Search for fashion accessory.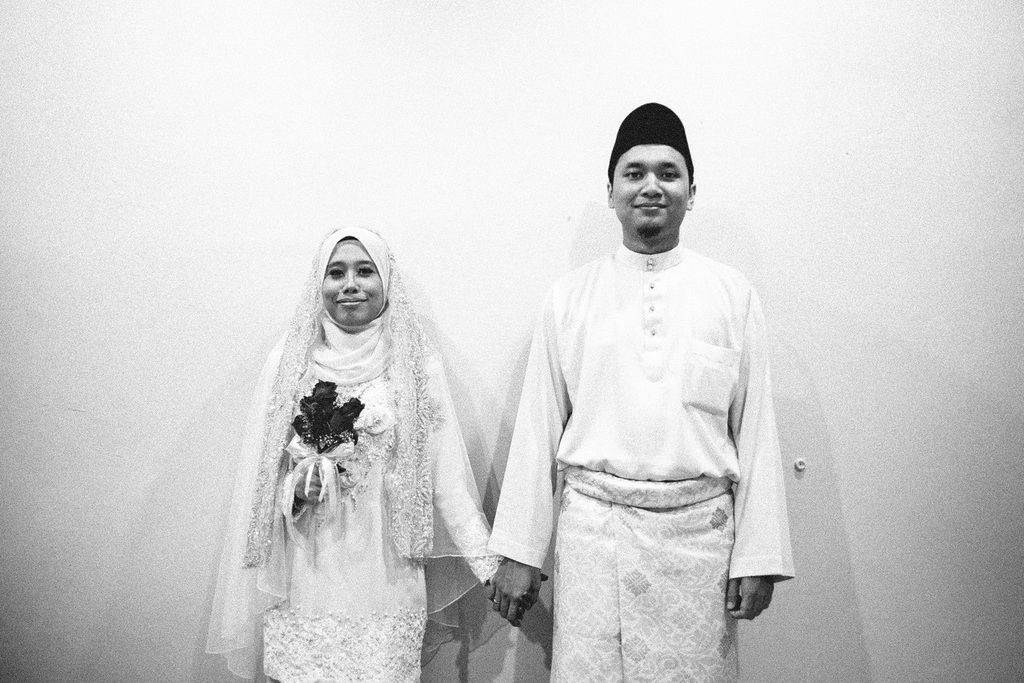
Found at locate(491, 598, 502, 609).
